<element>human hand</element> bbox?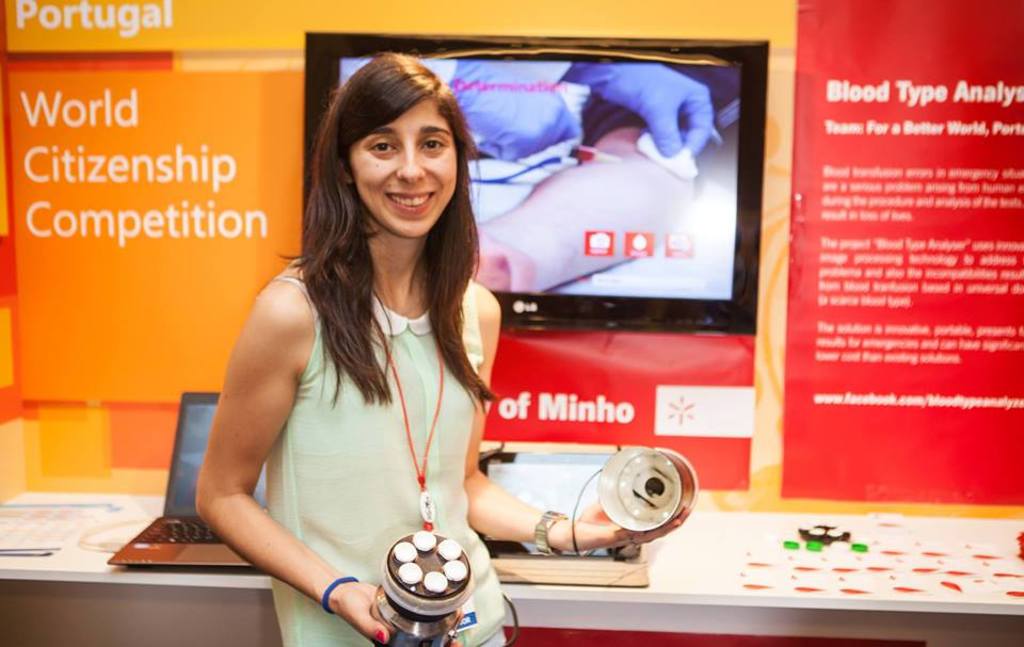
468/224/535/290
